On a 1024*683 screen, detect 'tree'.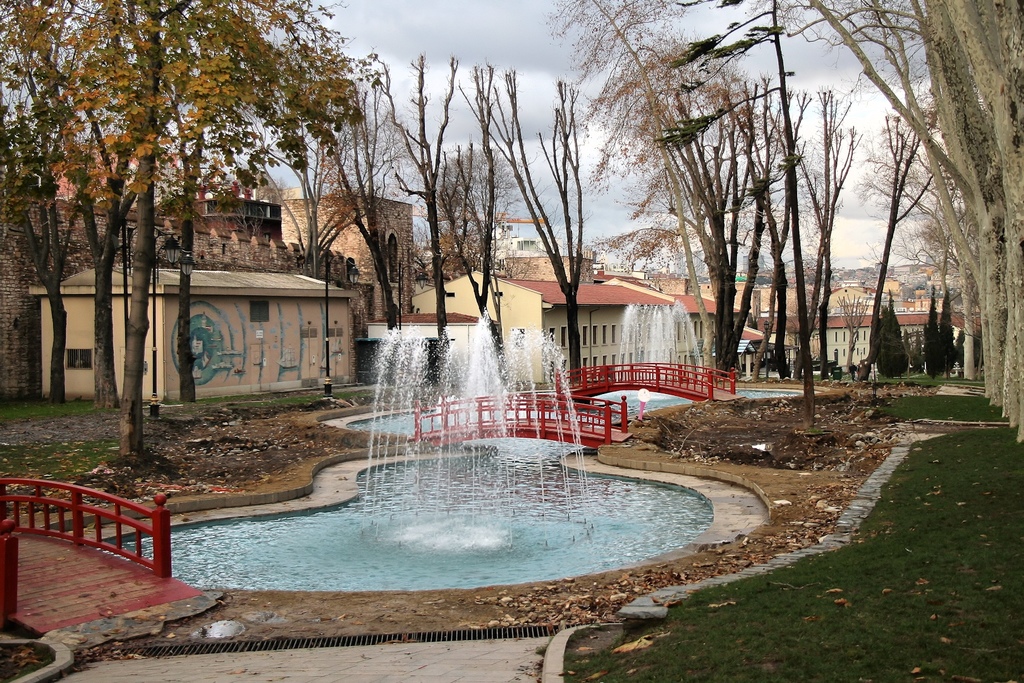
bbox=[656, 118, 733, 386].
